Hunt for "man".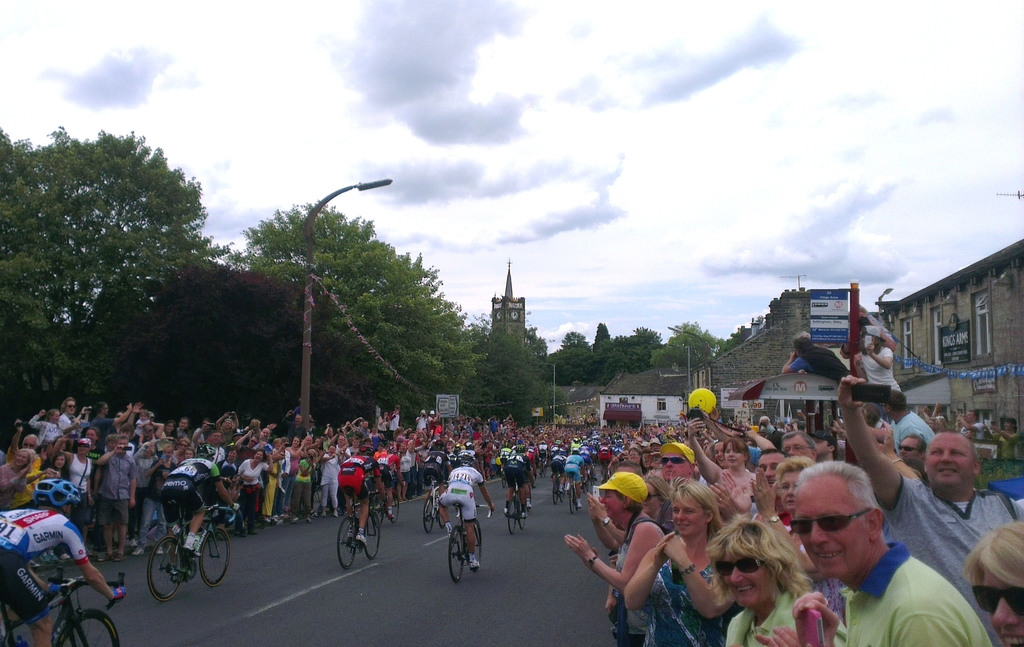
Hunted down at bbox(654, 440, 704, 530).
